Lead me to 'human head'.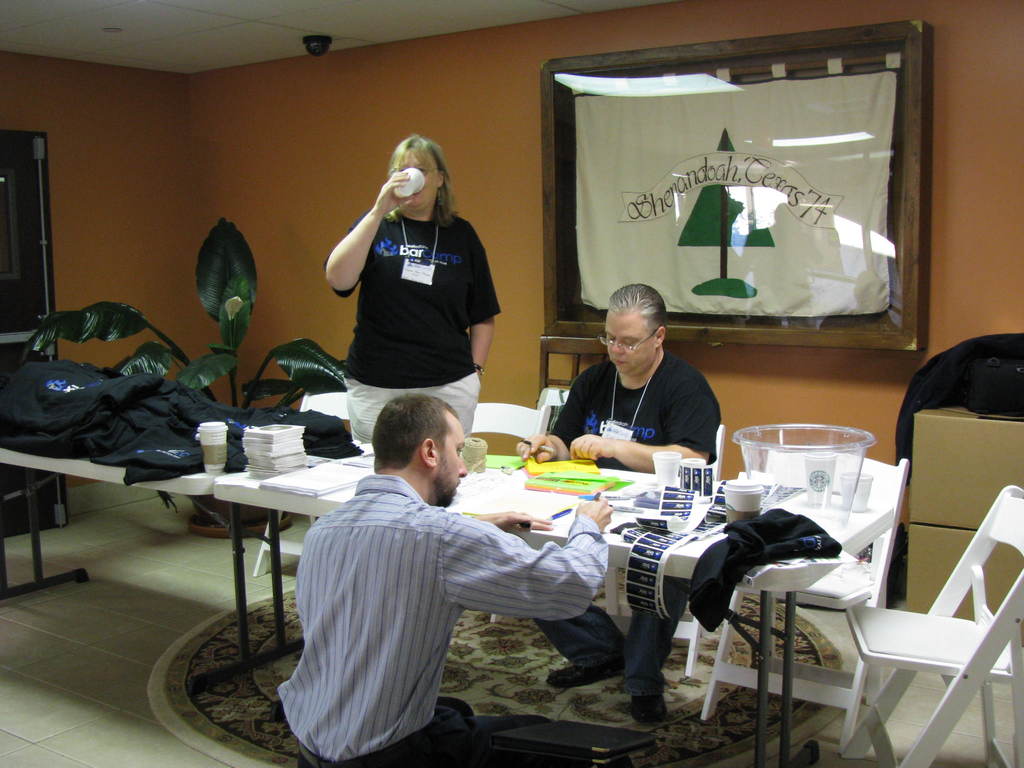
Lead to box(387, 134, 448, 214).
